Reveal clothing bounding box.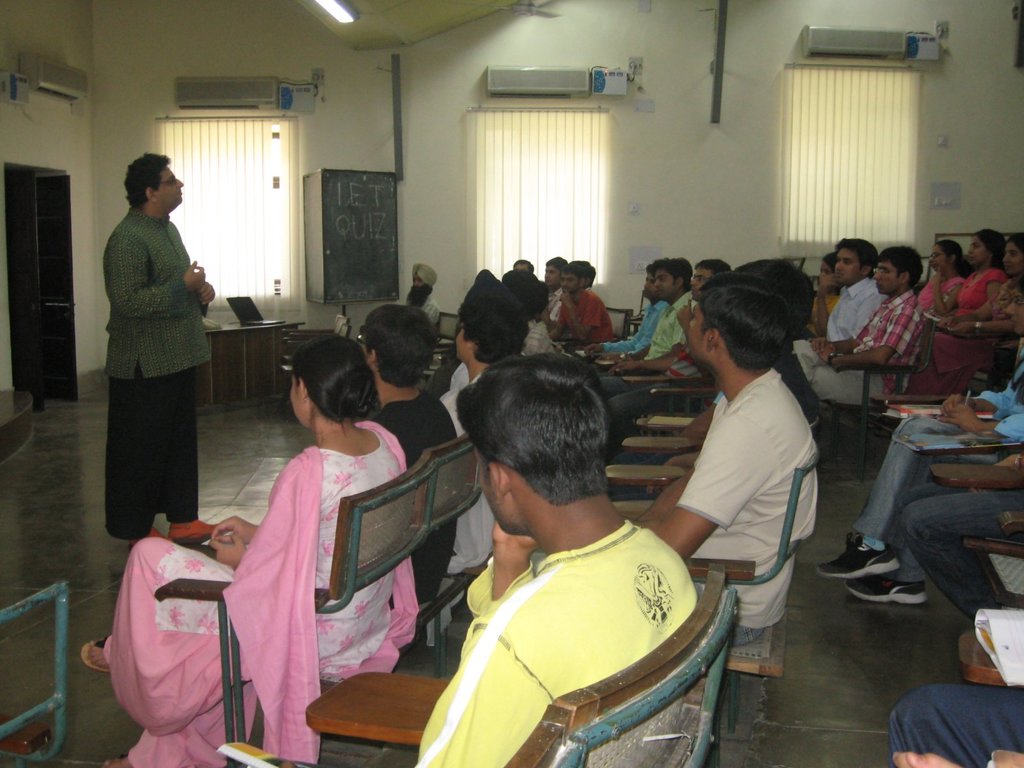
Revealed: Rect(851, 365, 1022, 540).
